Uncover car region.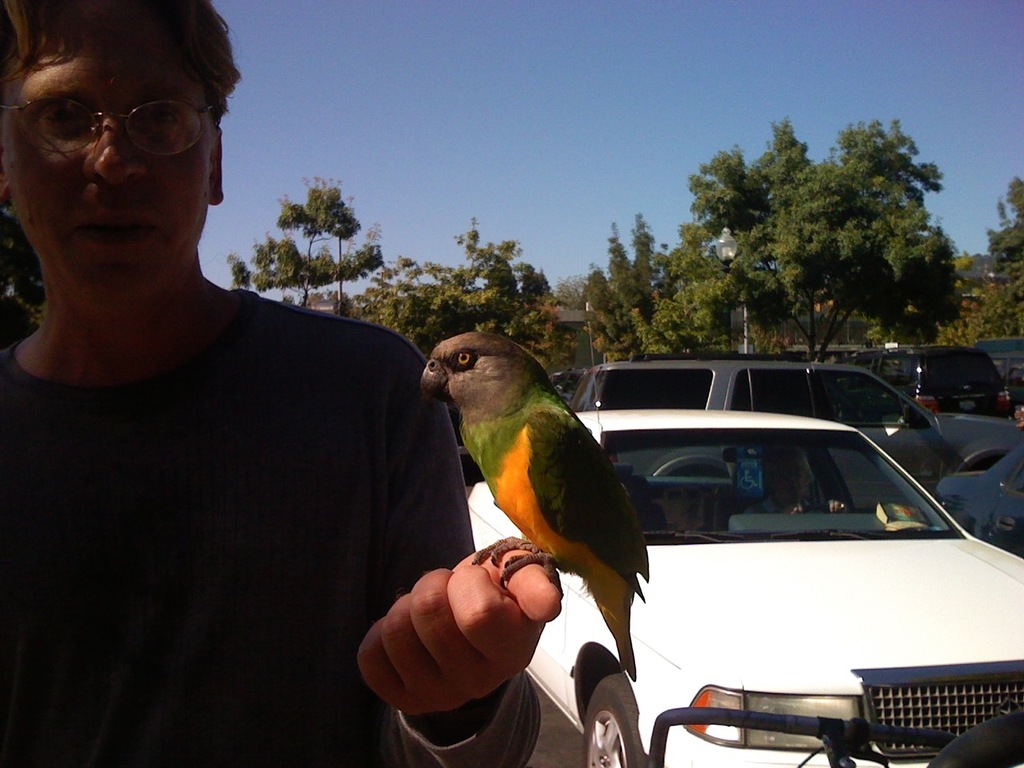
Uncovered: bbox(931, 432, 1018, 550).
